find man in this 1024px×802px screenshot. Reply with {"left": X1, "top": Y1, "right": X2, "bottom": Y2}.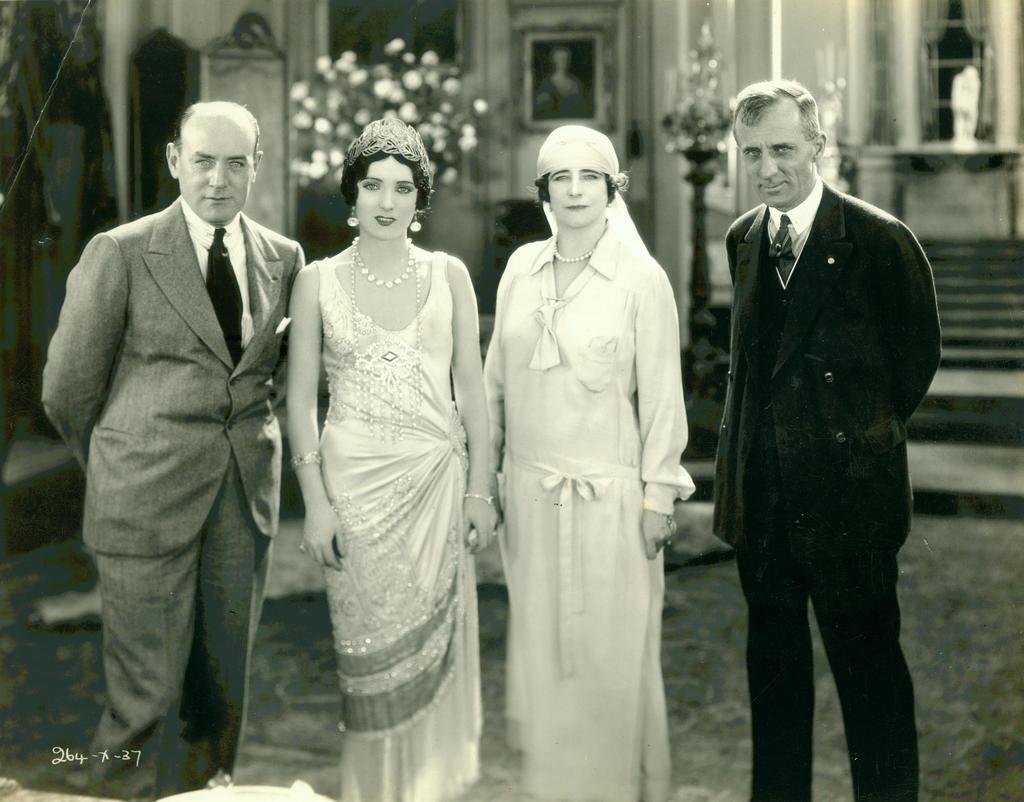
{"left": 690, "top": 88, "right": 936, "bottom": 801}.
